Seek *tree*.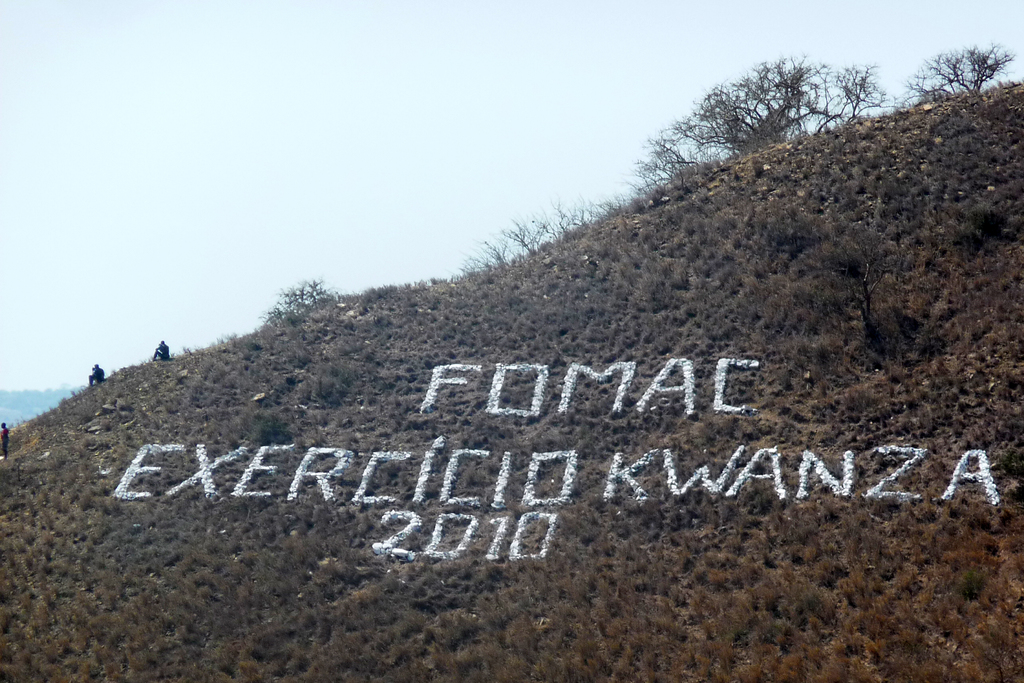
box(912, 45, 1014, 114).
